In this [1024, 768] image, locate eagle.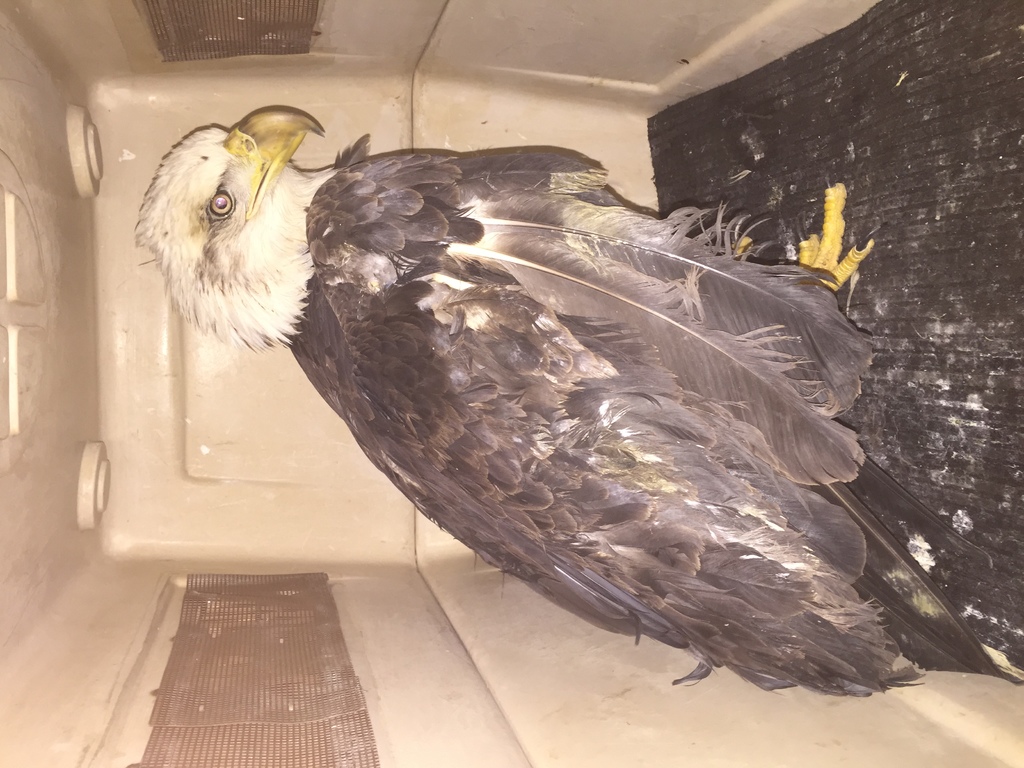
Bounding box: pyautogui.locateOnScreen(132, 106, 1023, 700).
